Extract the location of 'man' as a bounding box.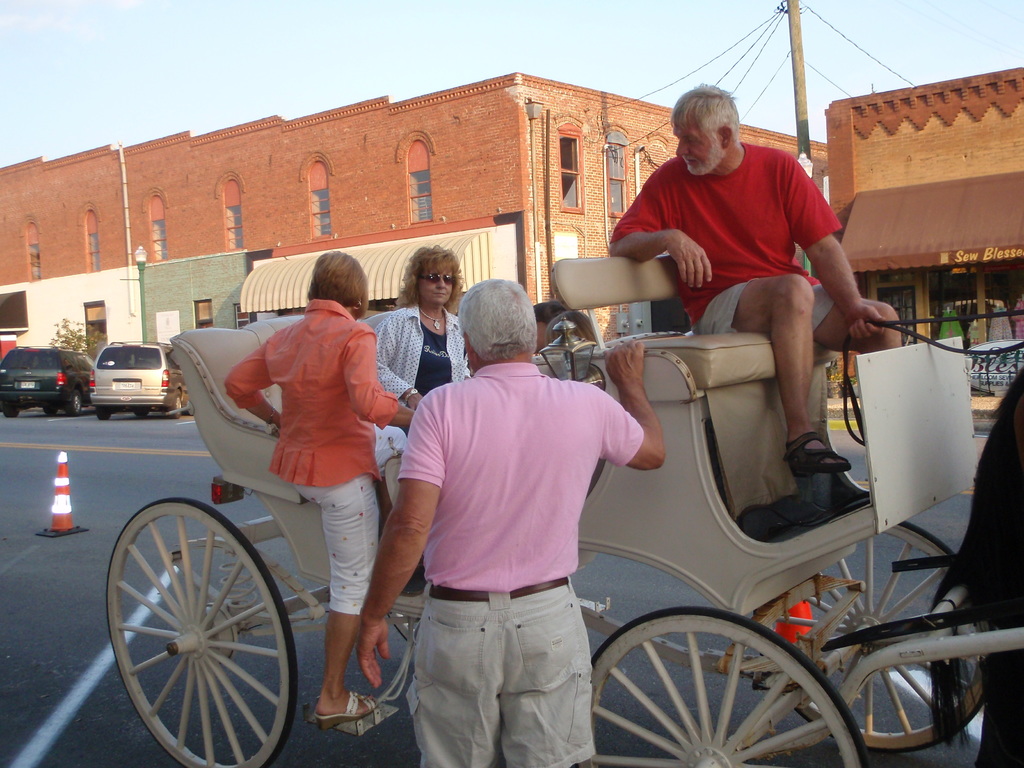
(left=605, top=81, right=903, bottom=476).
